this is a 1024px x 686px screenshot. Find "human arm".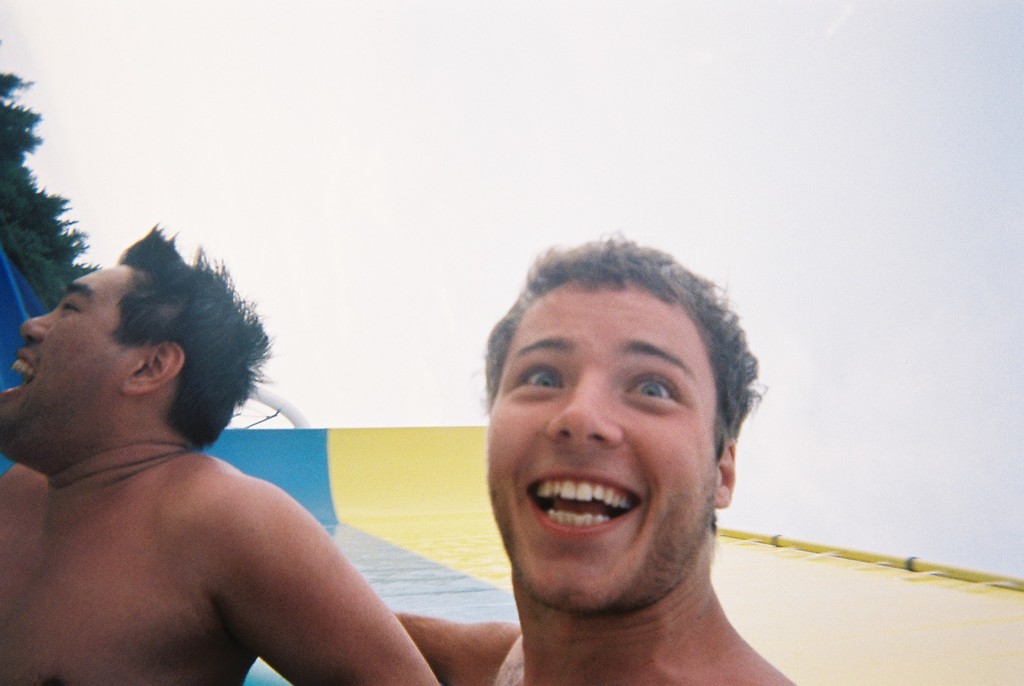
Bounding box: [left=394, top=601, right=521, bottom=684].
